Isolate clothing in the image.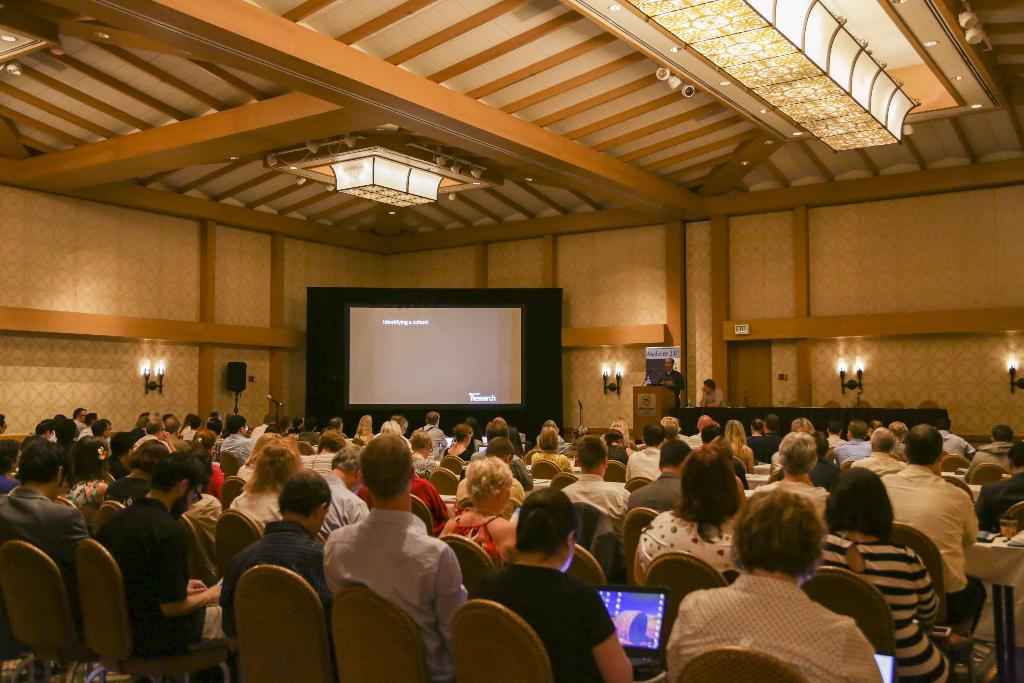
Isolated region: <region>6, 483, 91, 599</region>.
